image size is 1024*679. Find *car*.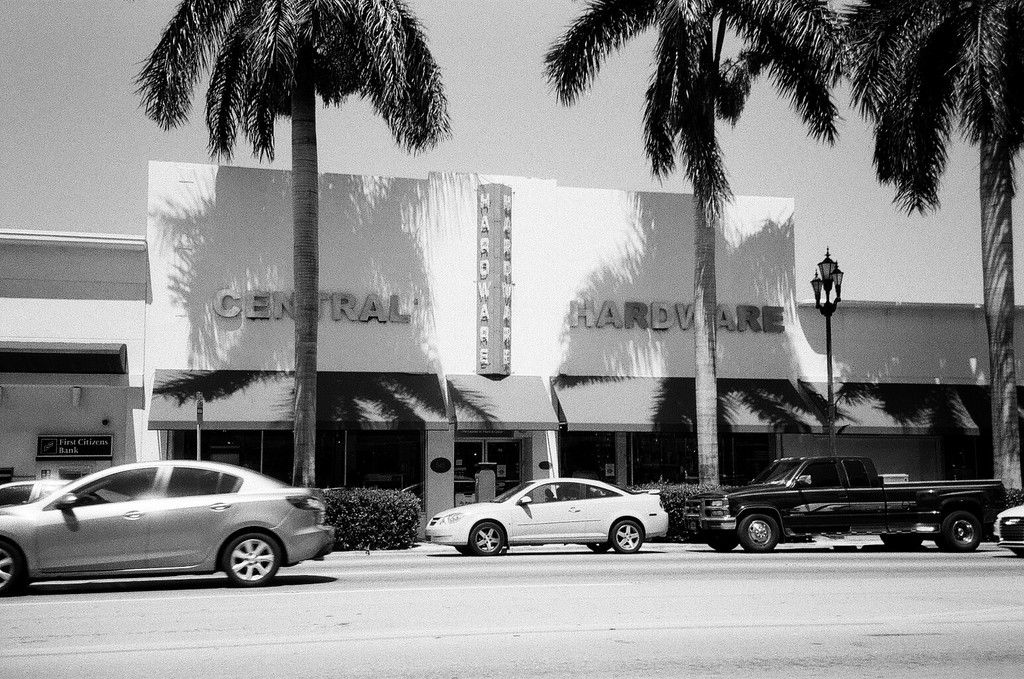
bbox=[0, 458, 337, 594].
